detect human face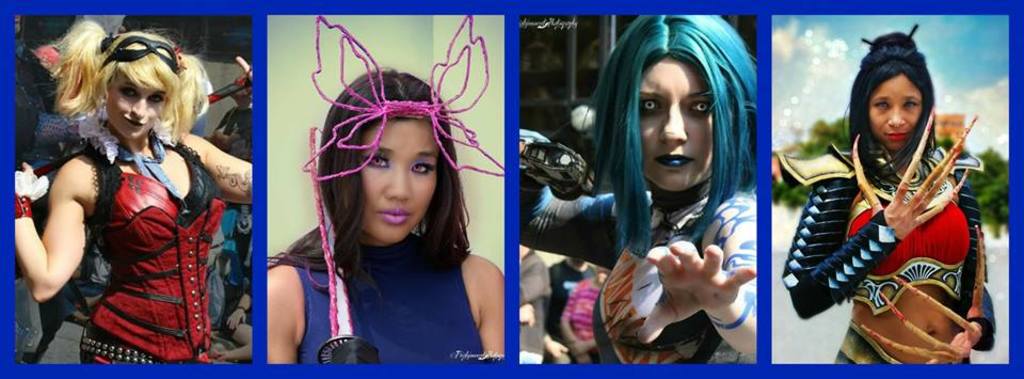
locate(346, 122, 441, 251)
